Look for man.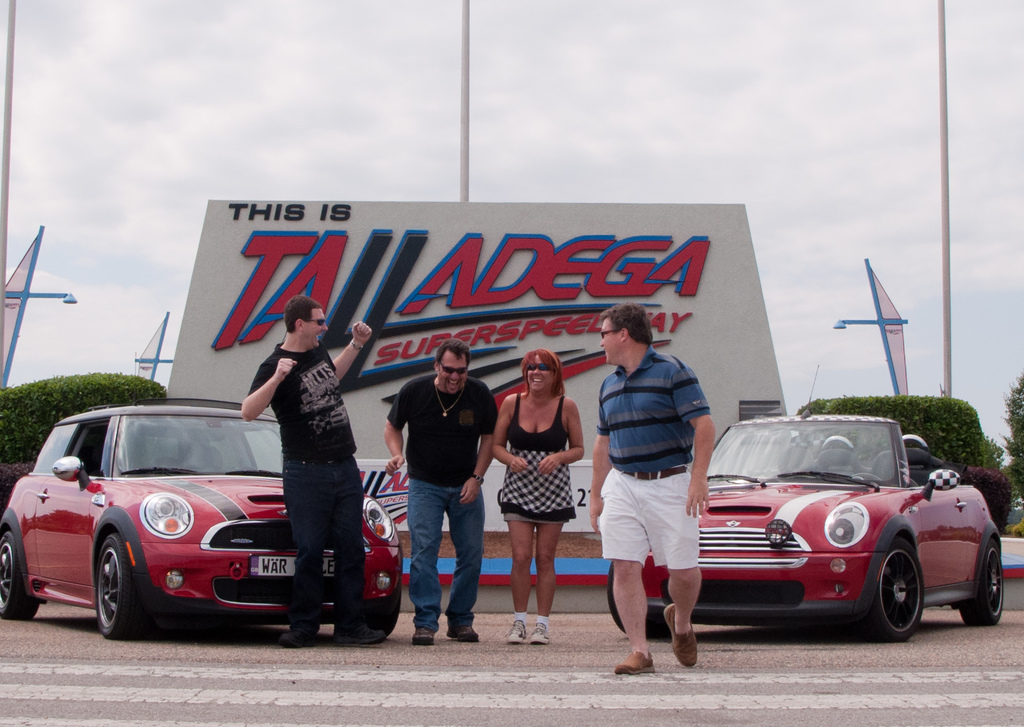
Found: 241:299:373:648.
